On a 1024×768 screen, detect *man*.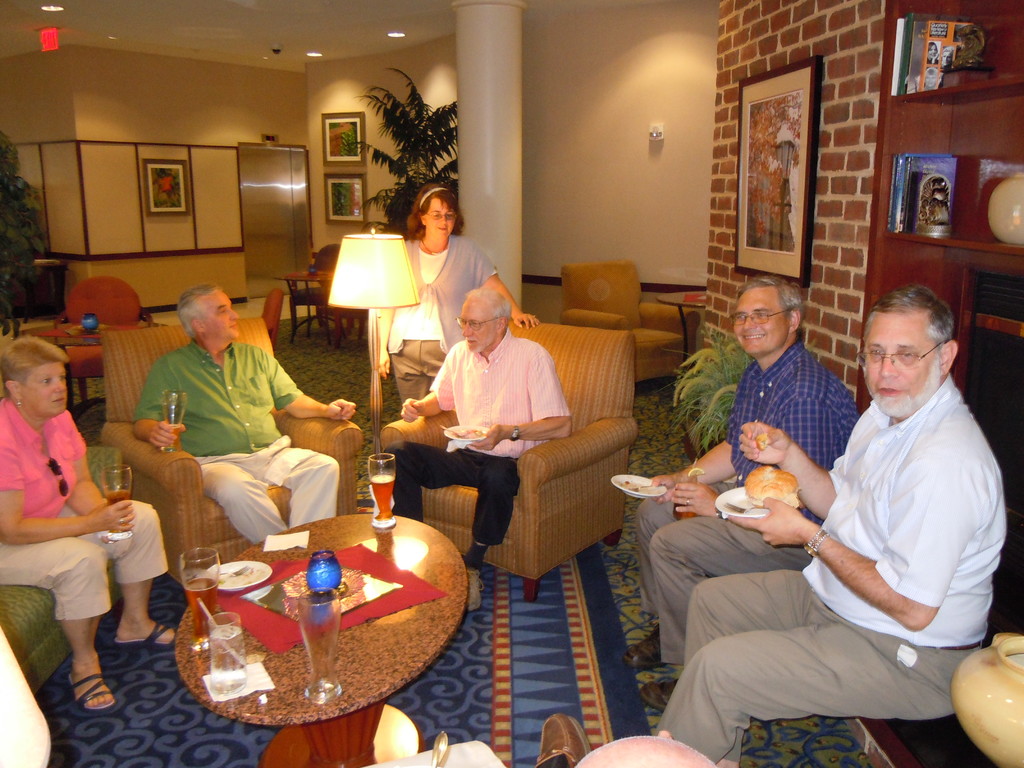
(x1=633, y1=273, x2=857, y2=706).
